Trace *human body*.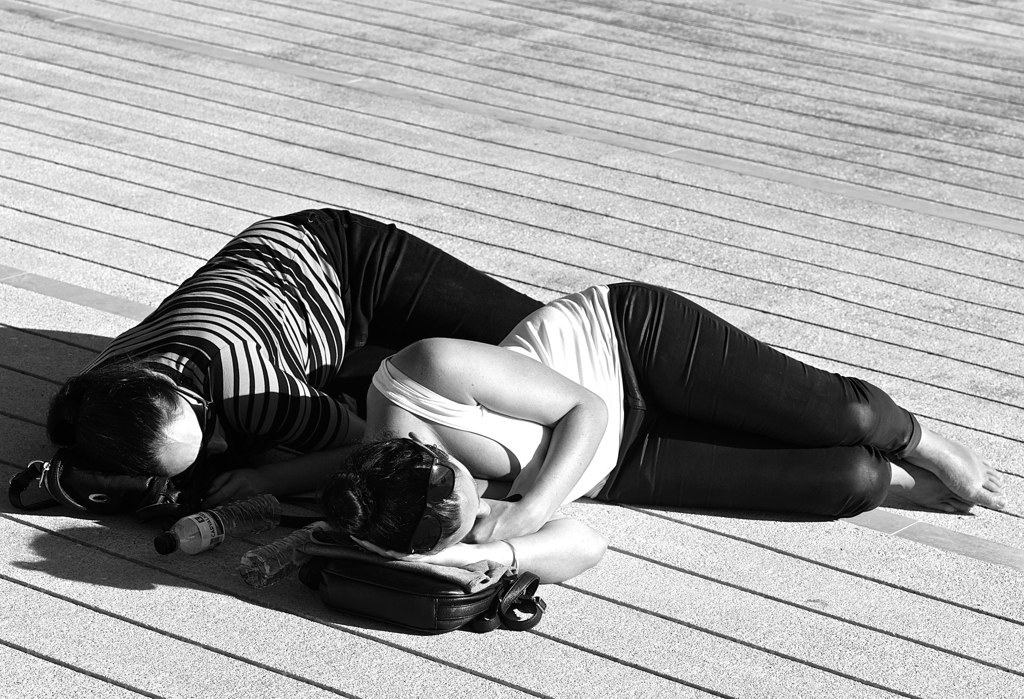
Traced to {"x1": 14, "y1": 209, "x2": 543, "y2": 515}.
